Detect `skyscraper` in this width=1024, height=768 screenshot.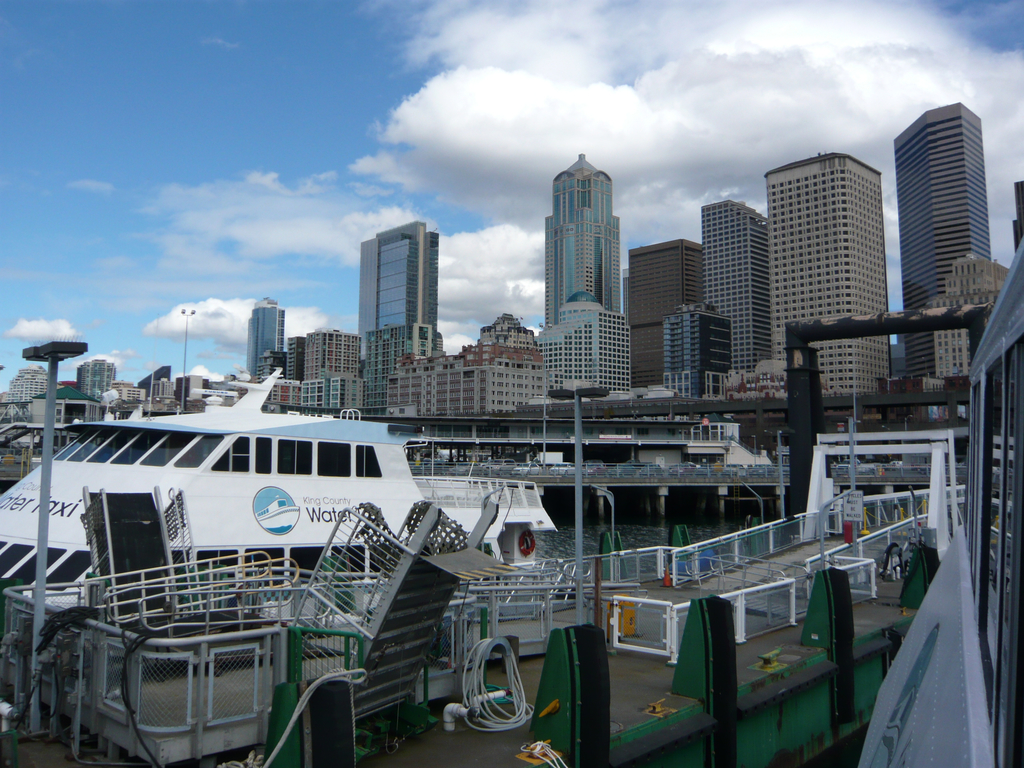
Detection: box=[529, 134, 640, 389].
